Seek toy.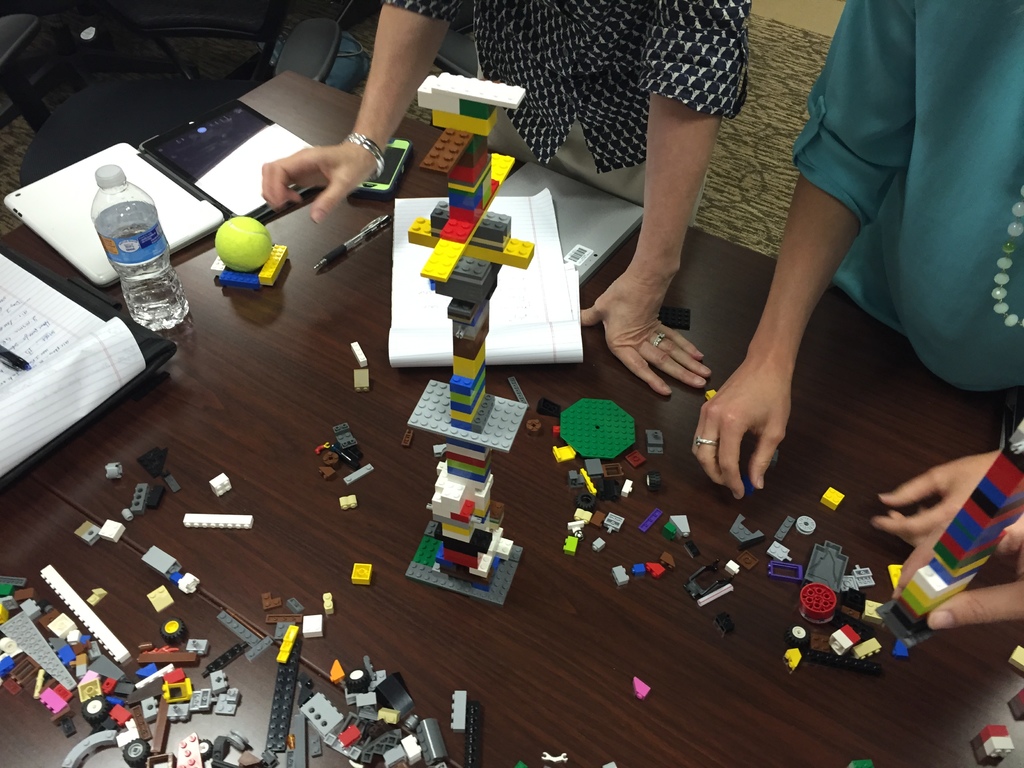
locate(664, 513, 690, 540).
